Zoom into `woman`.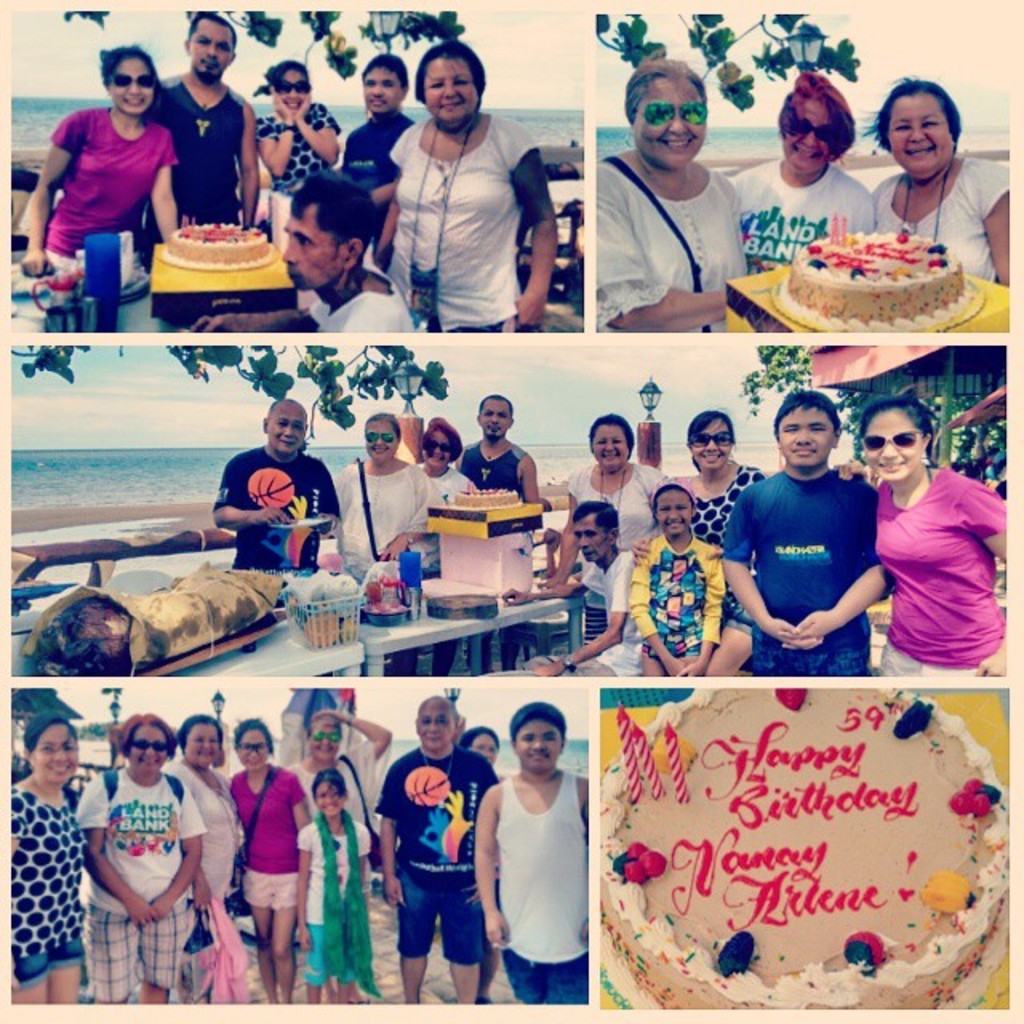
Zoom target: (left=733, top=69, right=877, bottom=277).
